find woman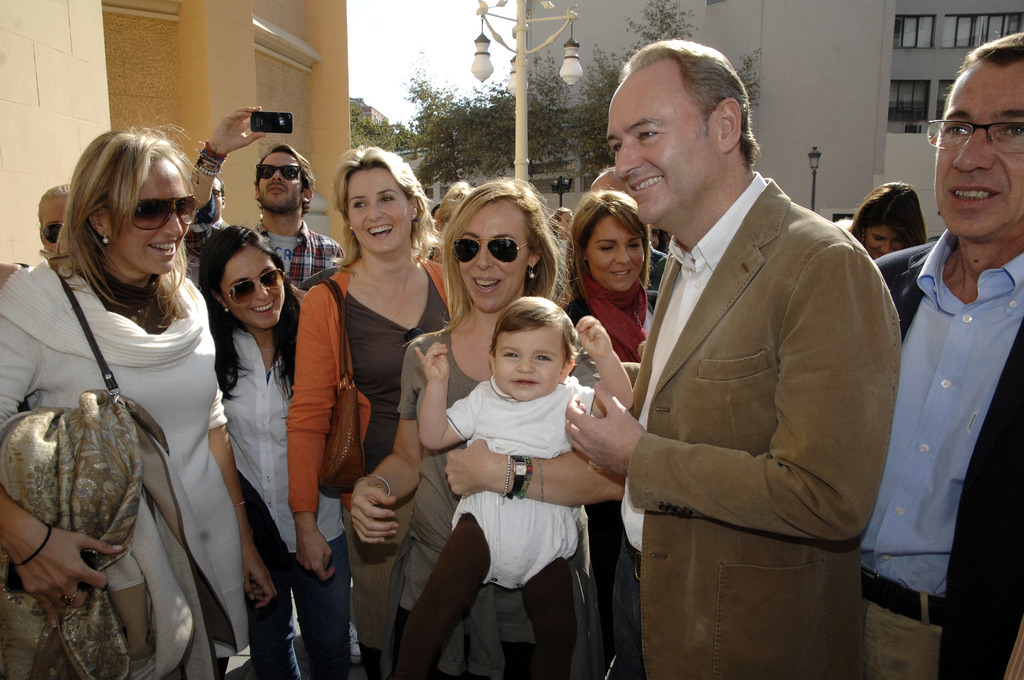
{"x1": 286, "y1": 147, "x2": 449, "y2": 679}
